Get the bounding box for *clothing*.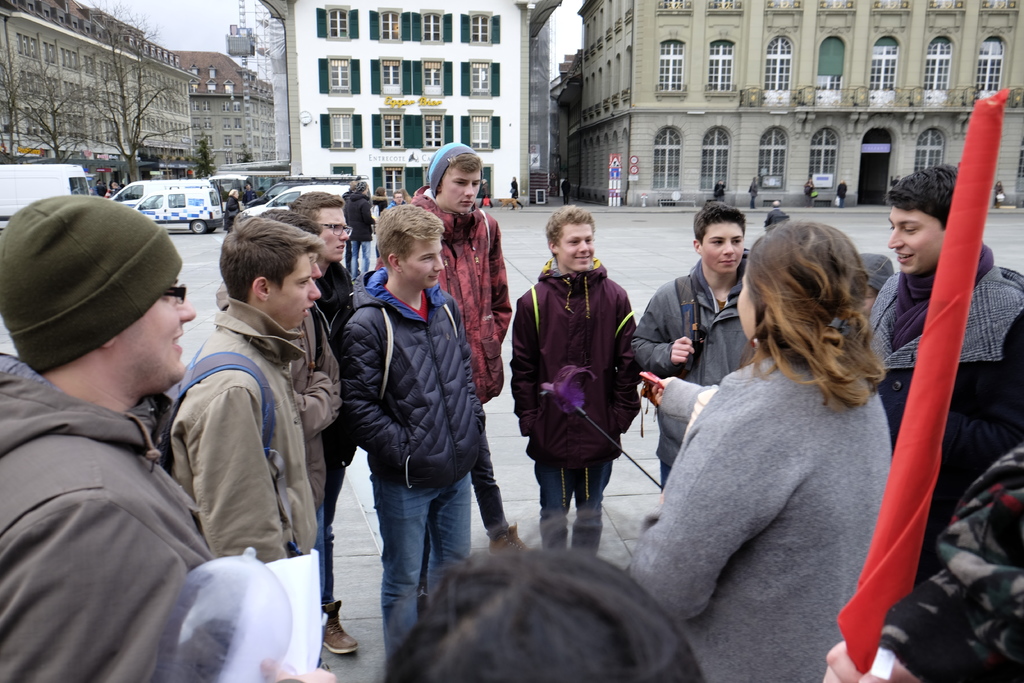
locate(881, 457, 1023, 682).
